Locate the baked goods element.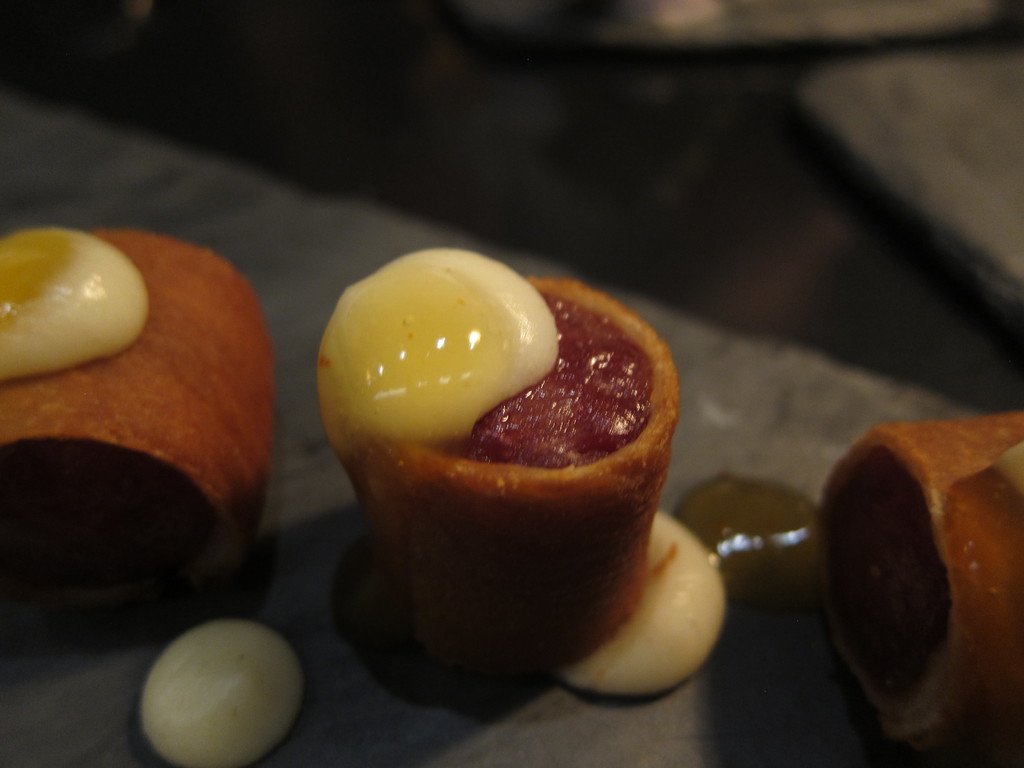
Element bbox: 1, 227, 275, 609.
